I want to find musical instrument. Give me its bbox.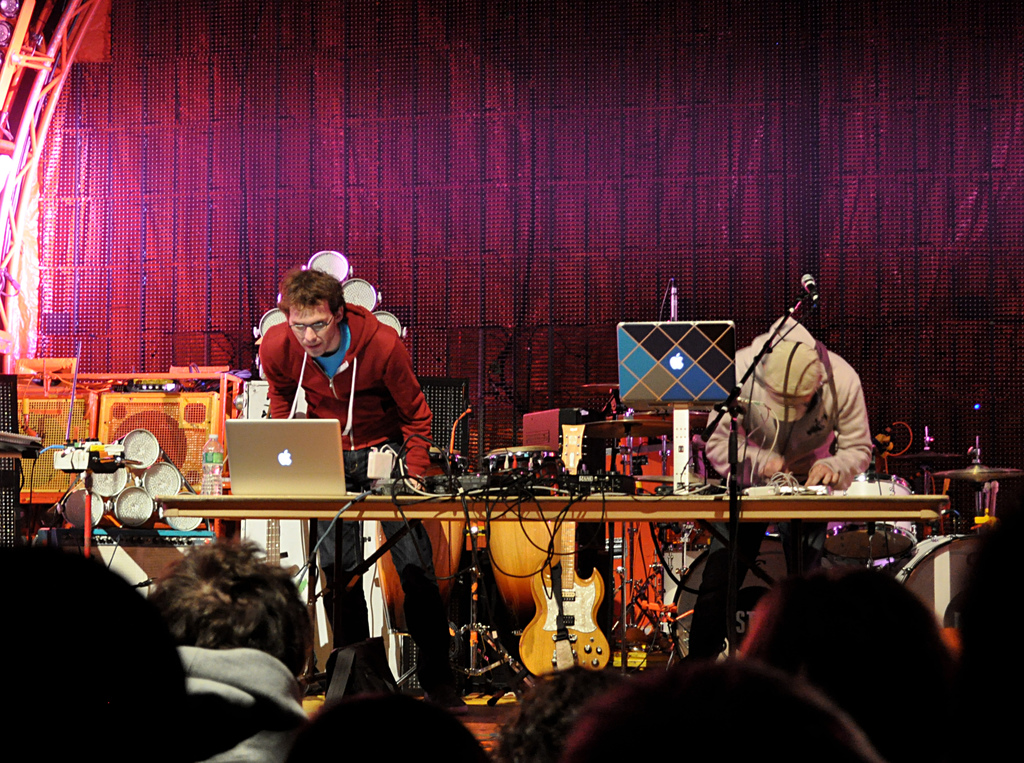
BBox(671, 542, 836, 681).
